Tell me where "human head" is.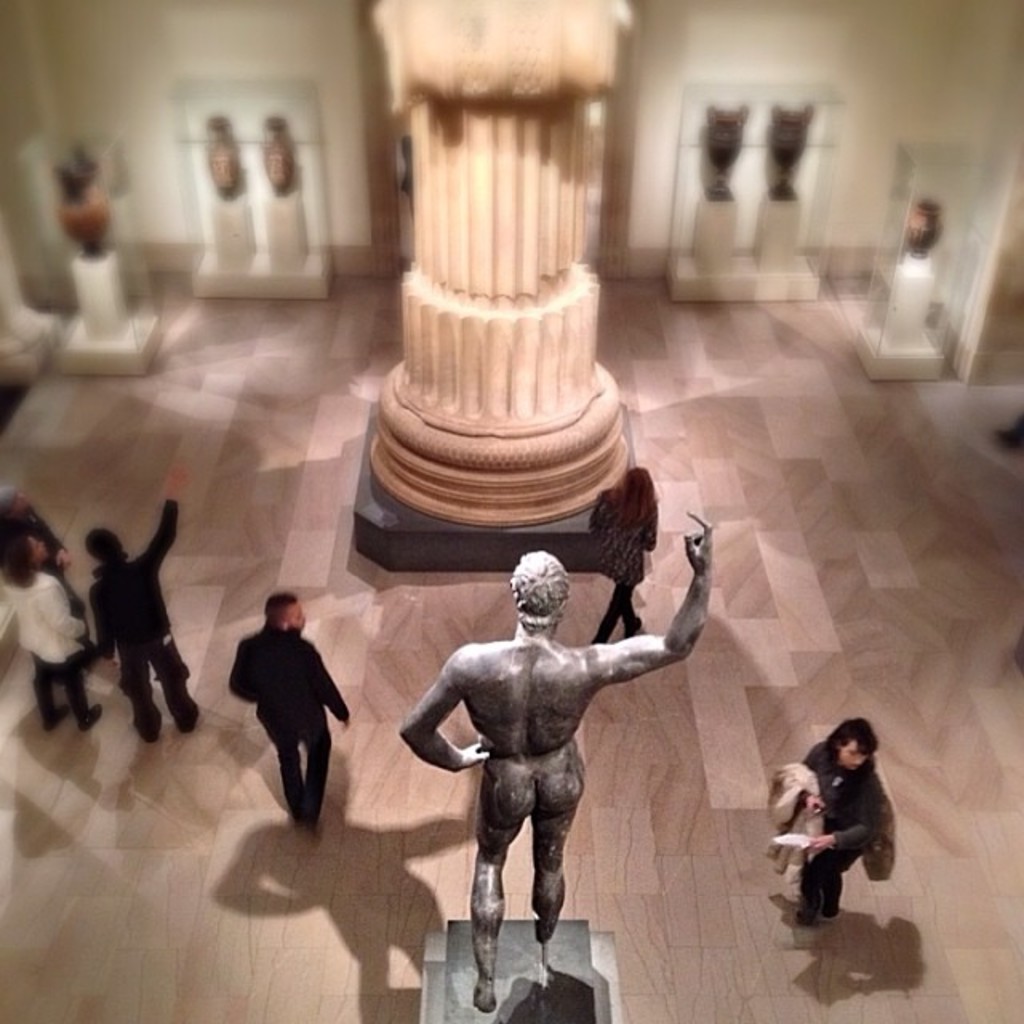
"human head" is at detection(824, 714, 880, 773).
